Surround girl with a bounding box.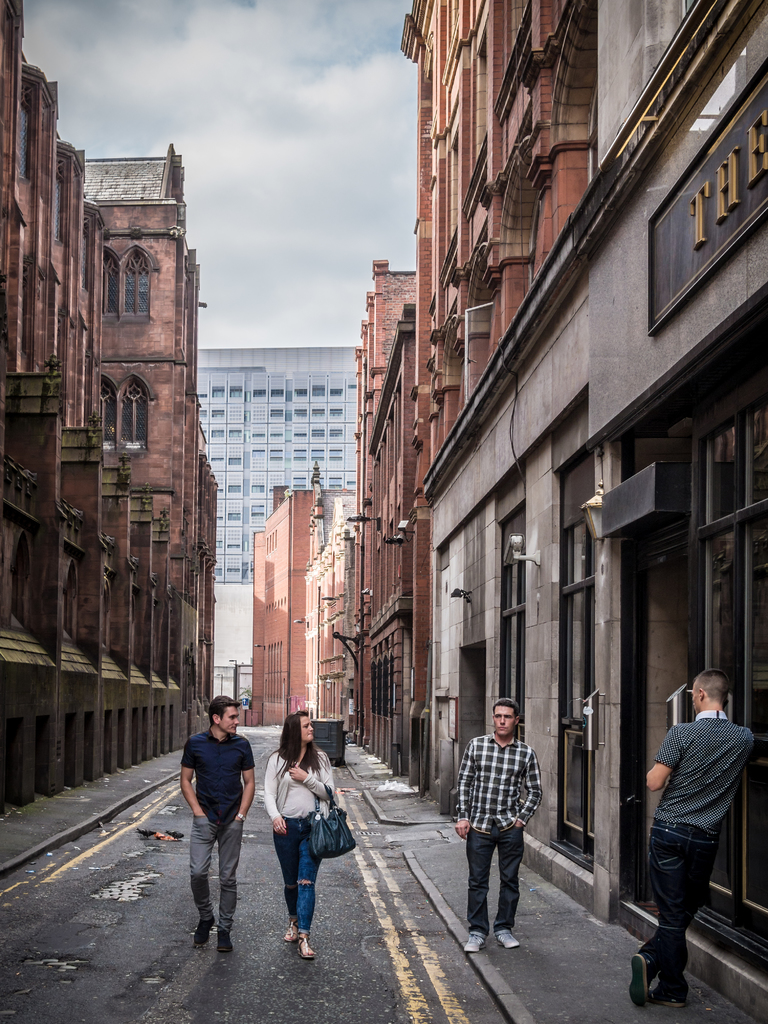
257,716,343,954.
